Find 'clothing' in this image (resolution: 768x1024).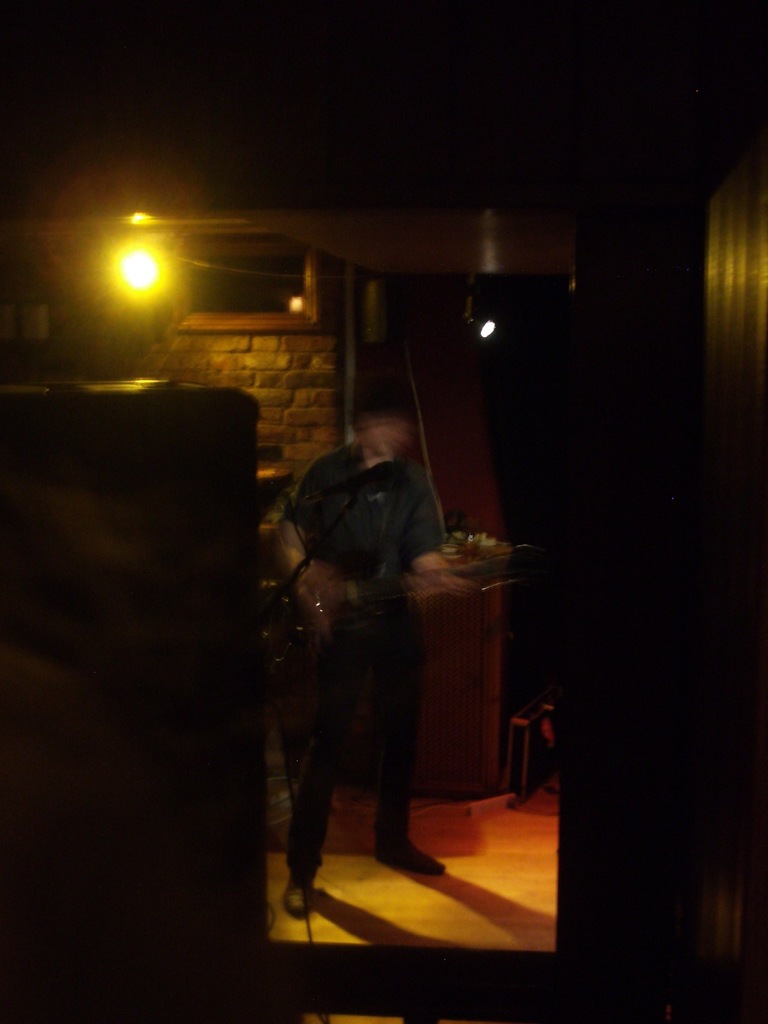
x1=266 y1=393 x2=475 y2=835.
